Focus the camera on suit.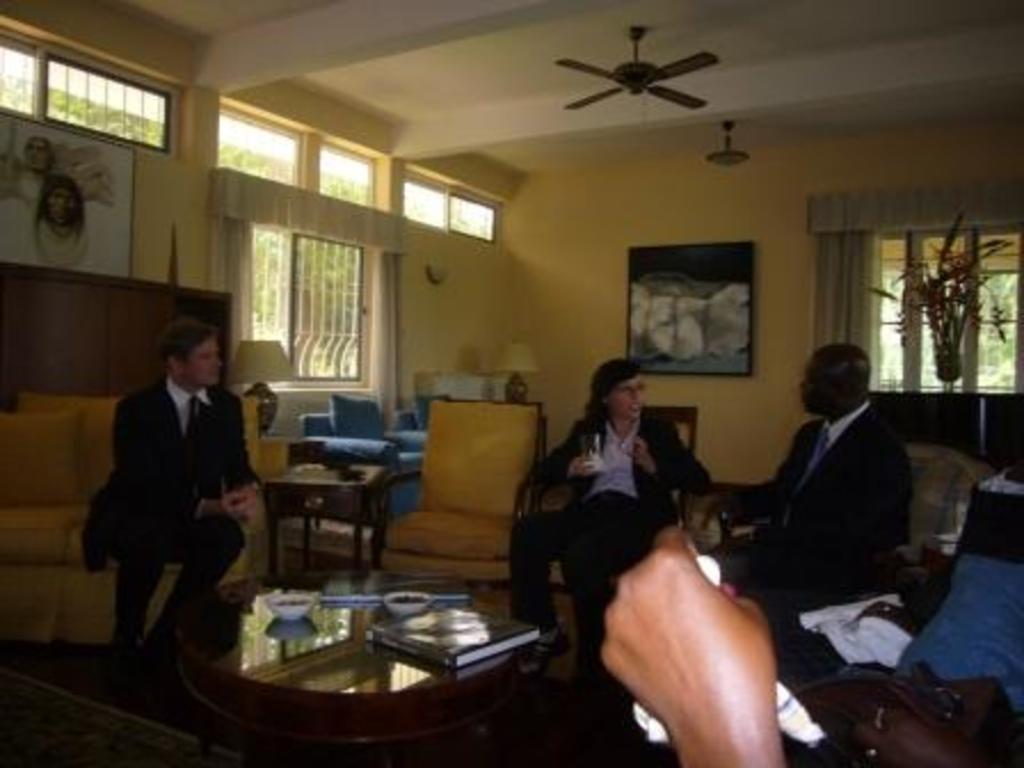
Focus region: BBox(507, 416, 715, 656).
